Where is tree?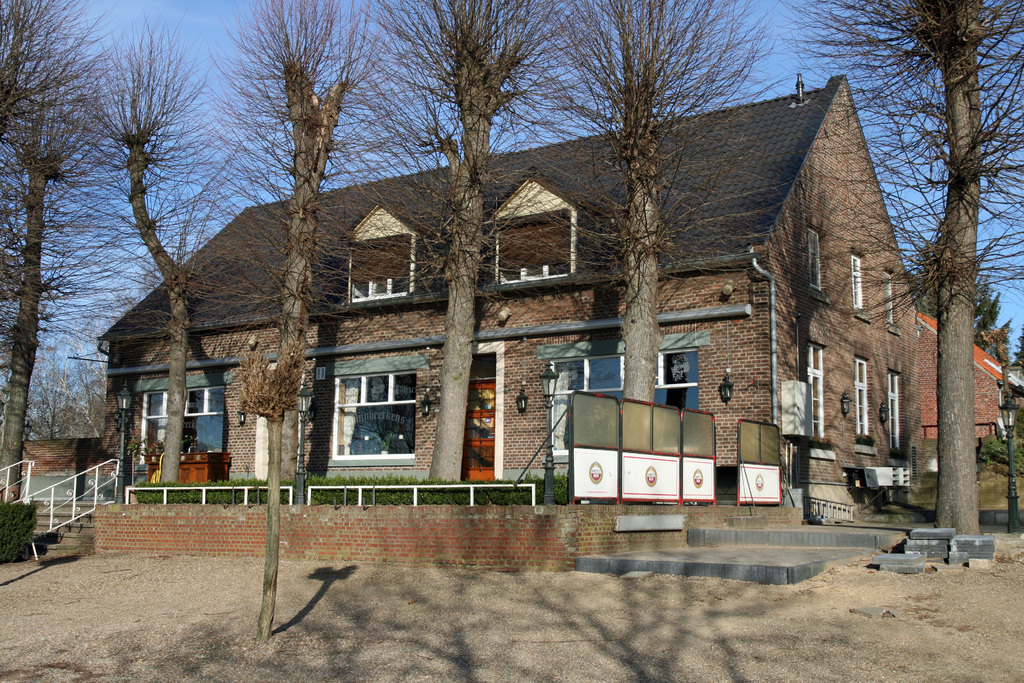
{"x1": 239, "y1": 0, "x2": 399, "y2": 496}.
